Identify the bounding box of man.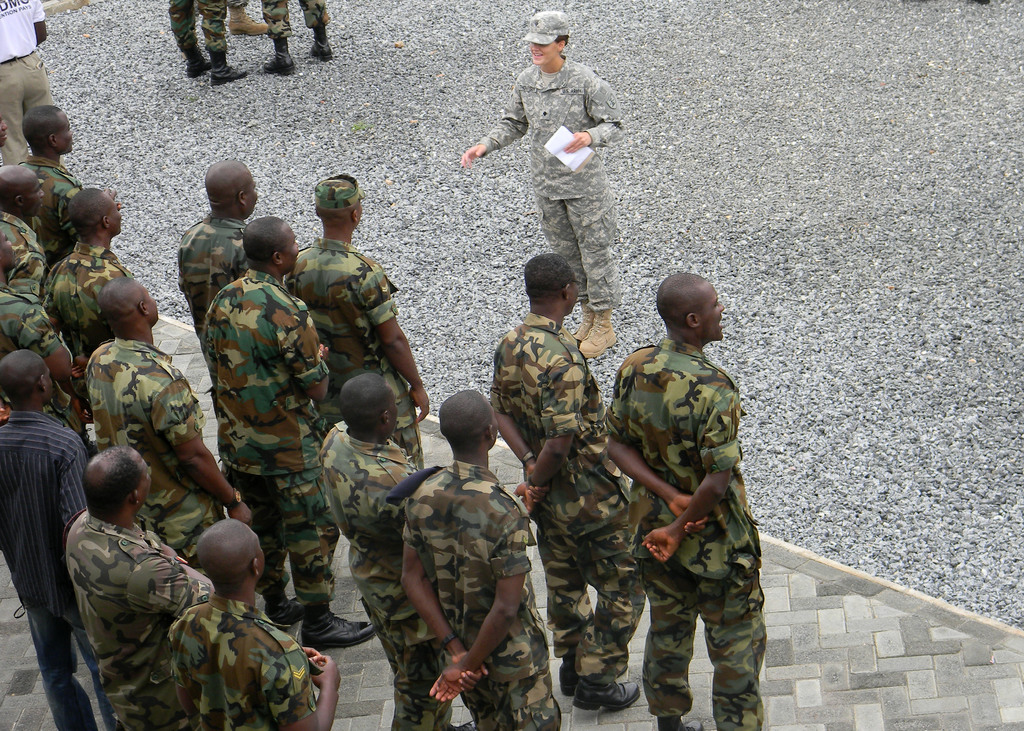
bbox(62, 446, 220, 730).
